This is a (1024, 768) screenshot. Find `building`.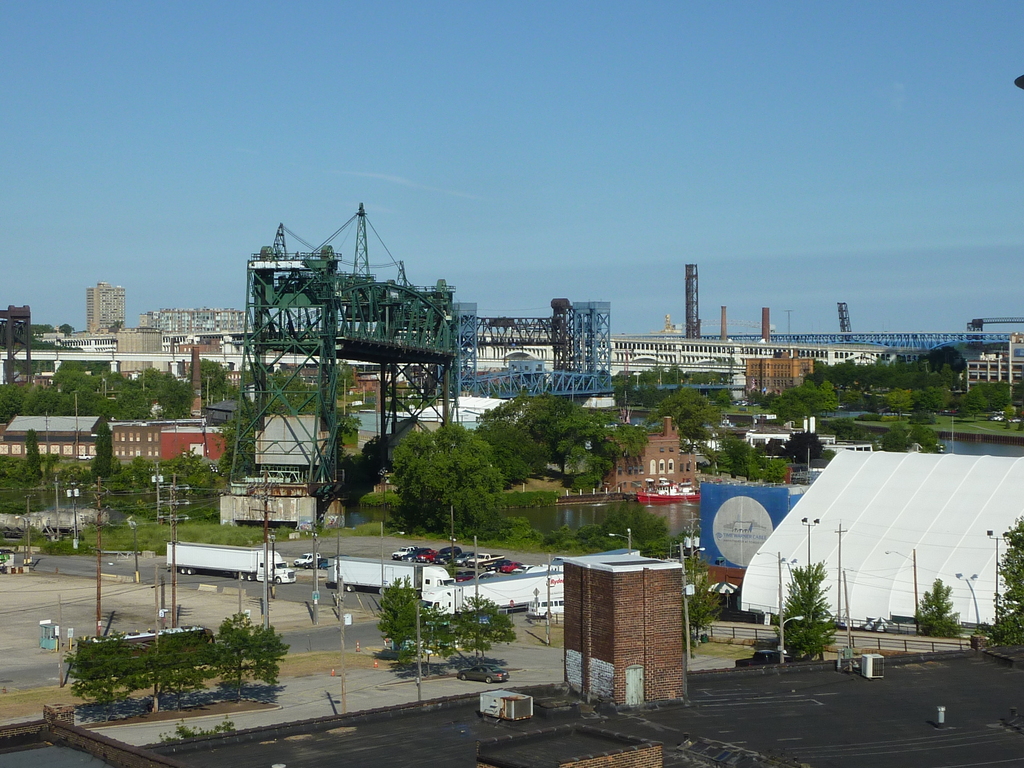
Bounding box: (0,410,102,463).
